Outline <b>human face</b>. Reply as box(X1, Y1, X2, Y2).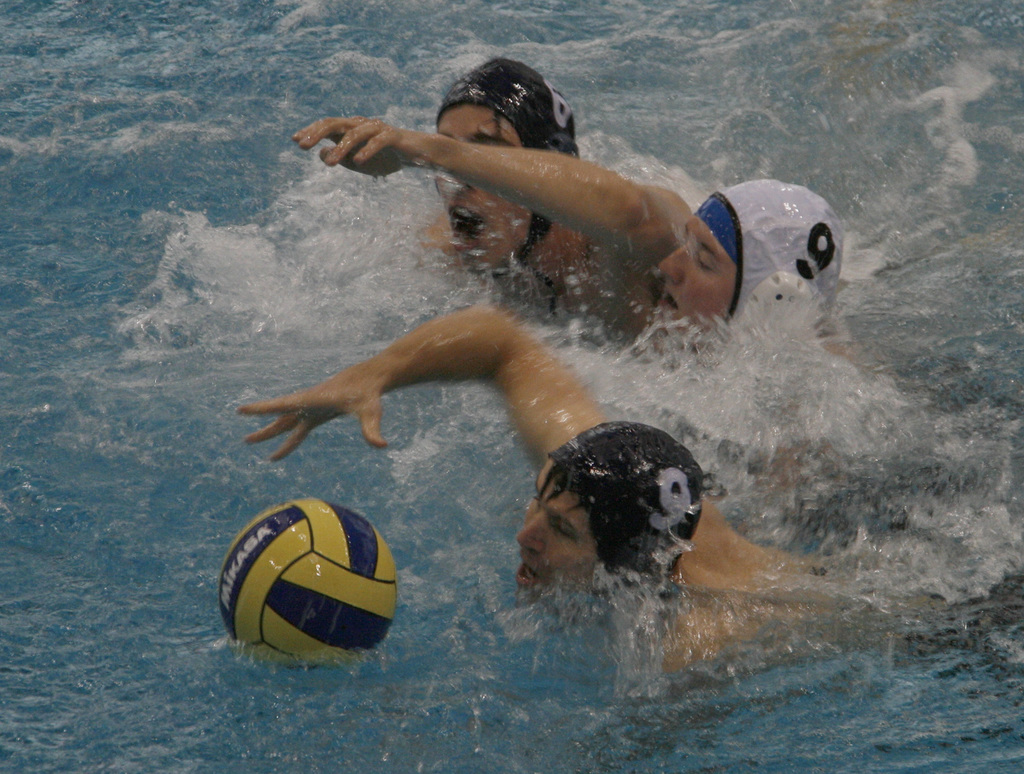
box(658, 207, 768, 315).
